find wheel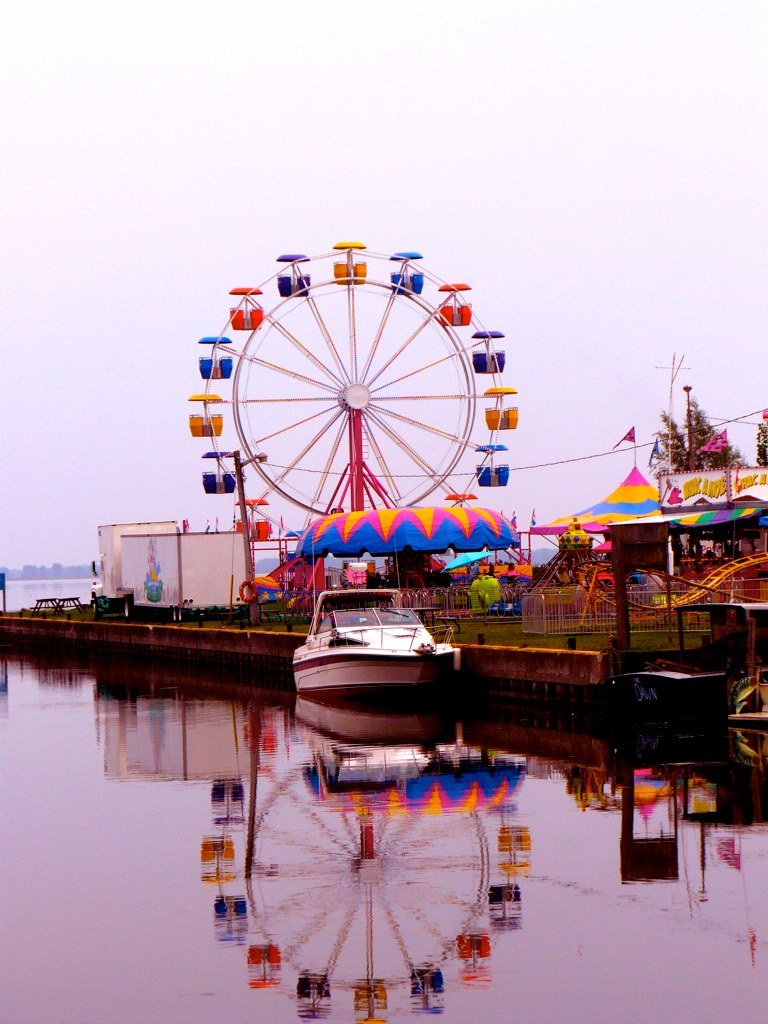
[165, 254, 544, 541]
